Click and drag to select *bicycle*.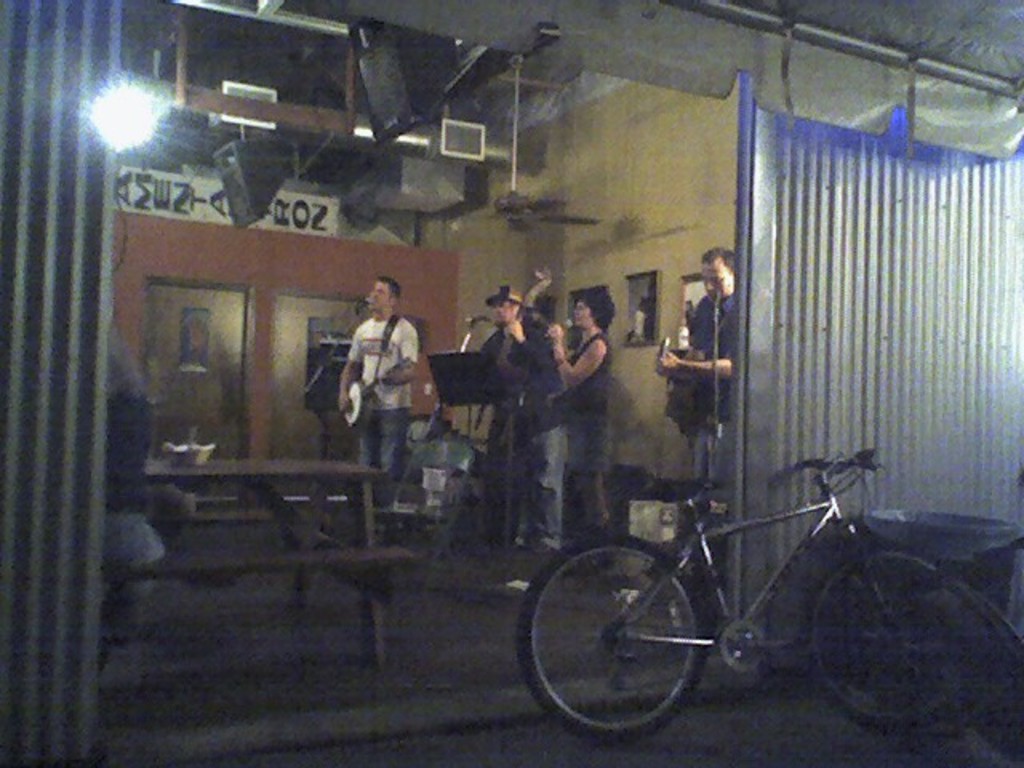
Selection: [x1=507, y1=427, x2=922, y2=746].
